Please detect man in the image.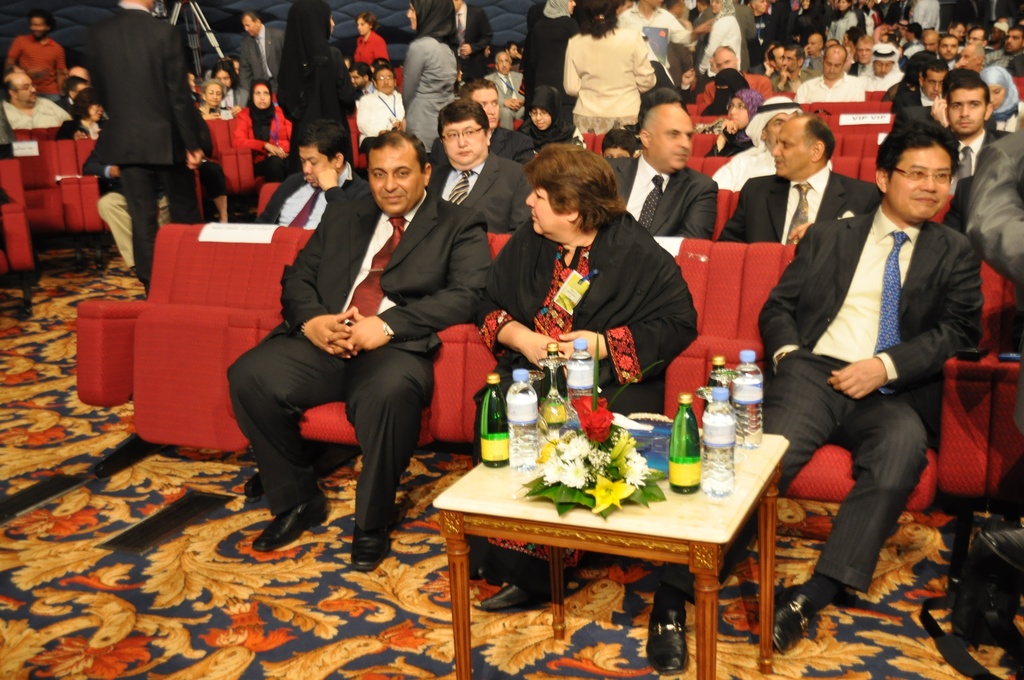
<region>861, 42, 904, 92</region>.
